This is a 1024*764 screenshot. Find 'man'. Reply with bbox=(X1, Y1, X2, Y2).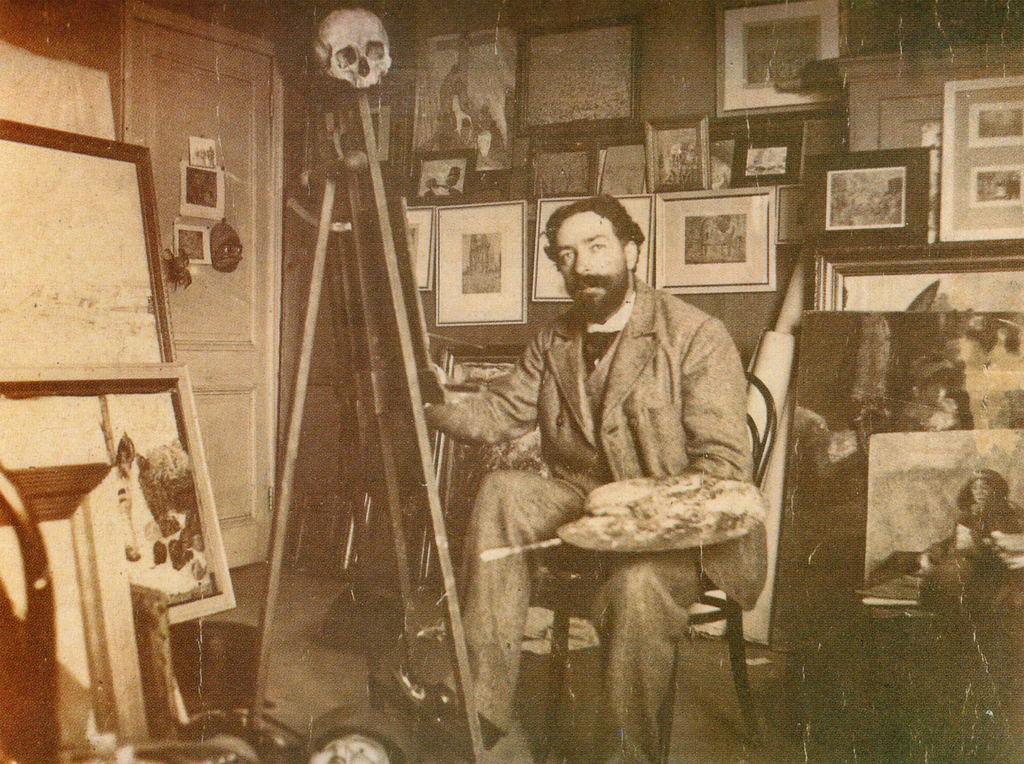
bbox=(421, 191, 768, 763).
